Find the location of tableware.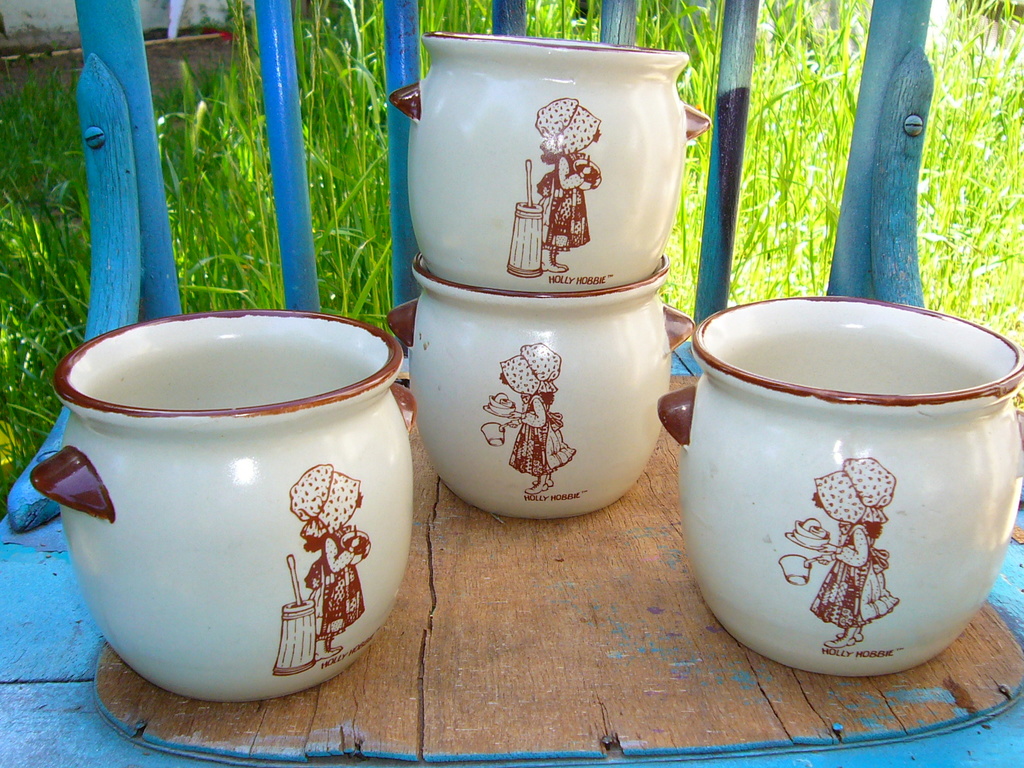
Location: box(391, 254, 690, 520).
